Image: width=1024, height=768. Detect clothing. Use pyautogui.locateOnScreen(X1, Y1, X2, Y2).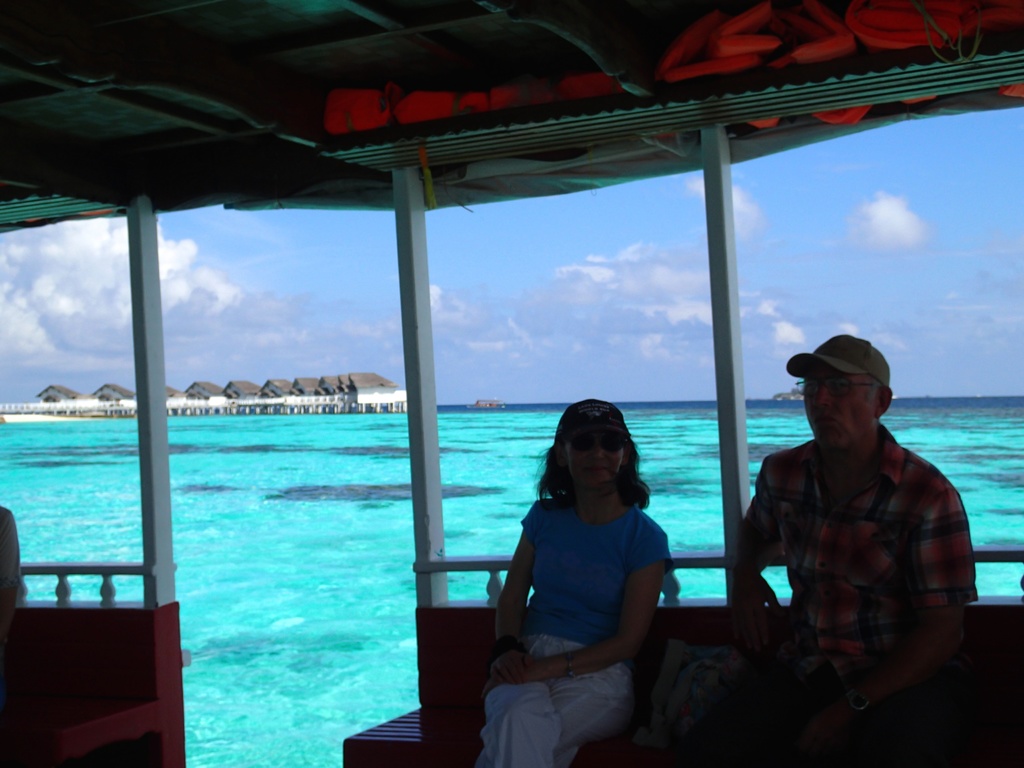
pyautogui.locateOnScreen(0, 501, 30, 605).
